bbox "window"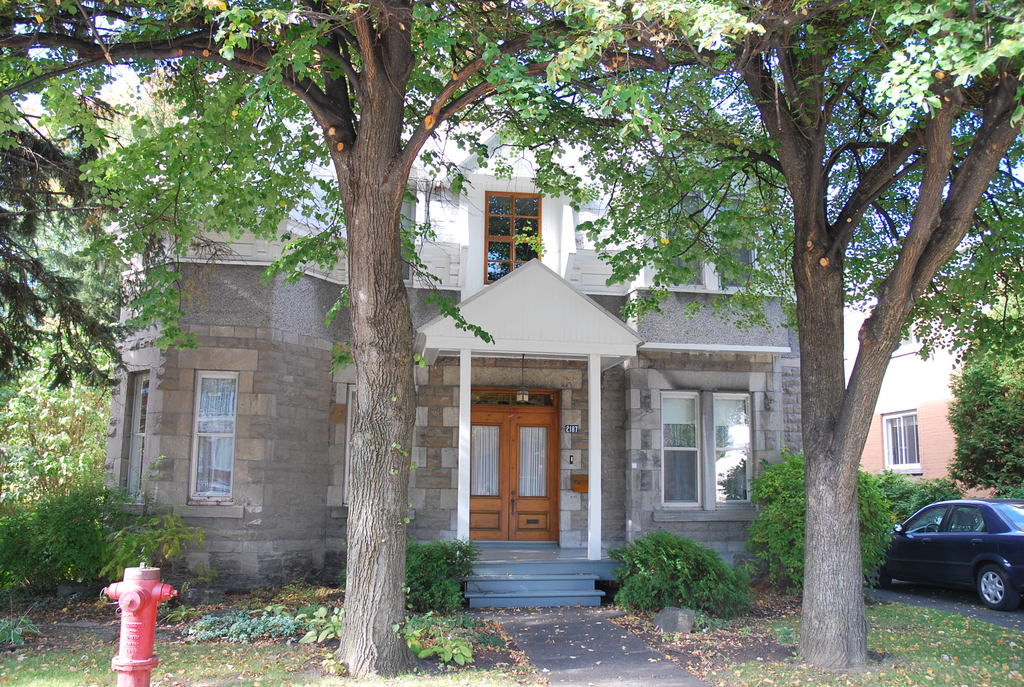
l=189, t=369, r=239, b=503
